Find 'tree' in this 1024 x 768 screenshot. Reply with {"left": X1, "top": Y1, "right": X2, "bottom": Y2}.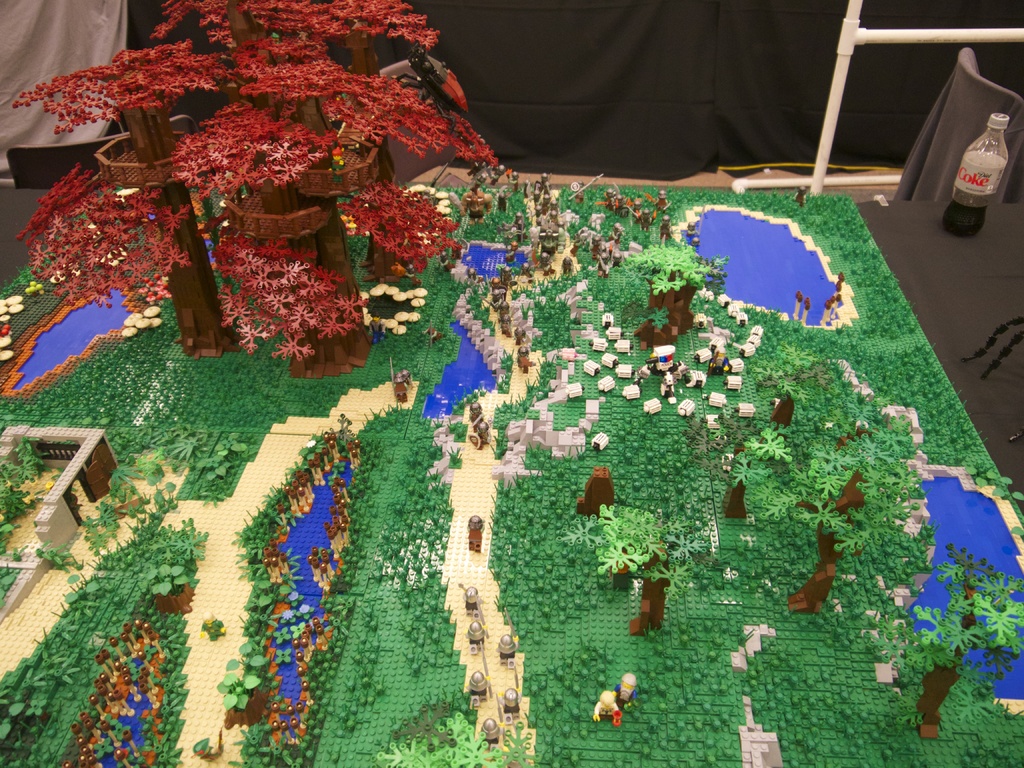
{"left": 555, "top": 497, "right": 711, "bottom": 635}.
